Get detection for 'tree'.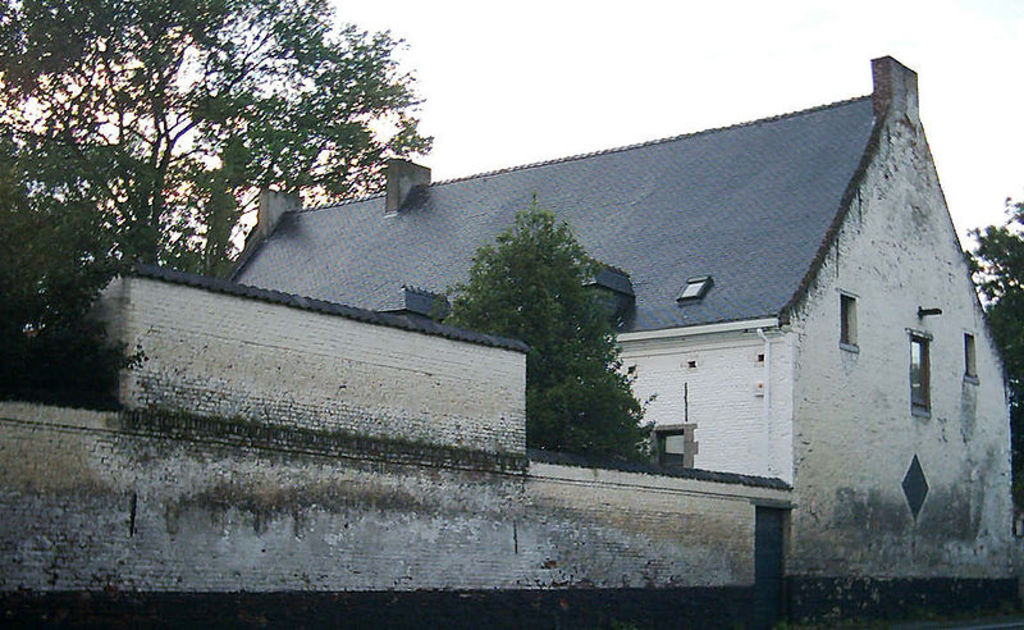
Detection: 940, 191, 1023, 522.
